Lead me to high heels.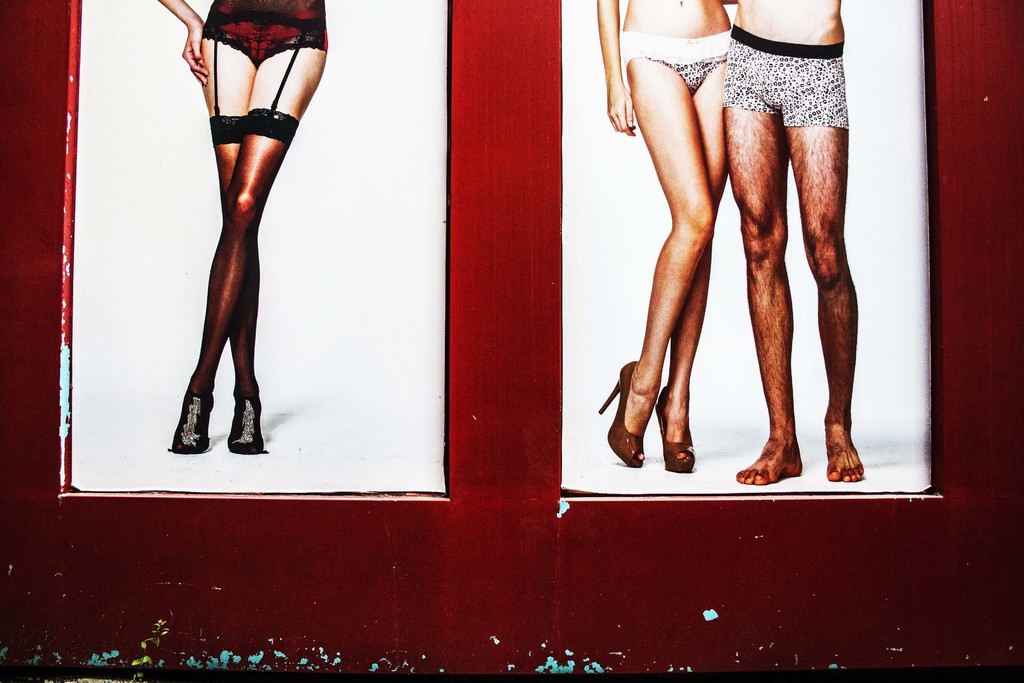
Lead to [657, 383, 694, 479].
